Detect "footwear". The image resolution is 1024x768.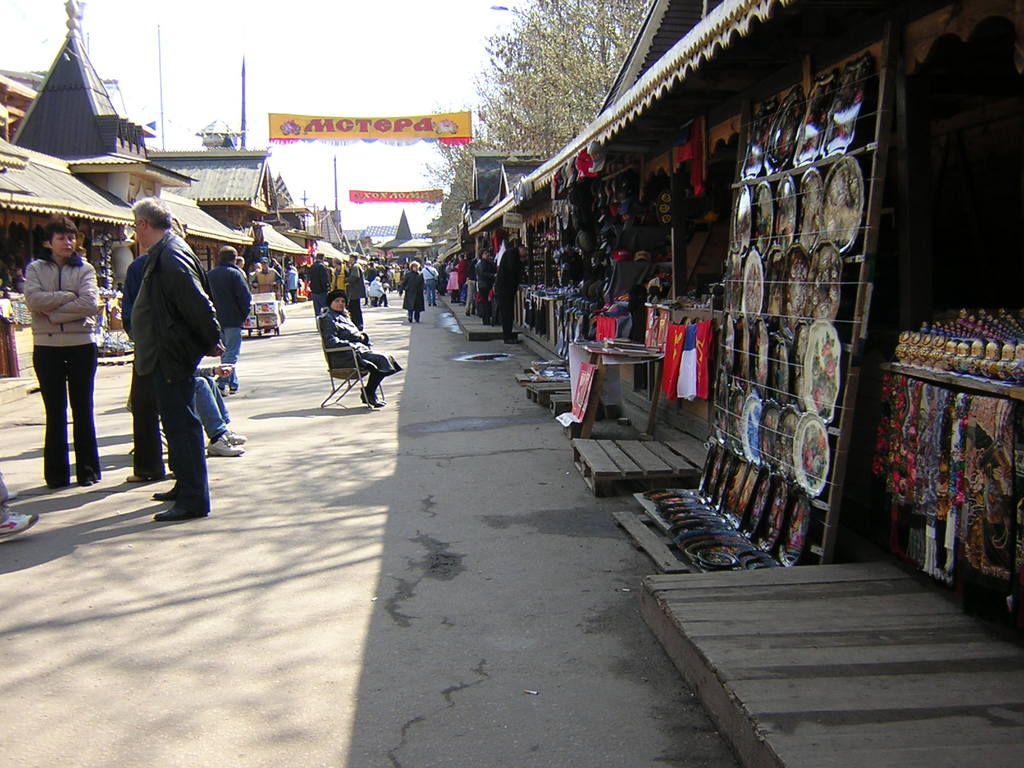
x1=0, y1=513, x2=36, y2=533.
